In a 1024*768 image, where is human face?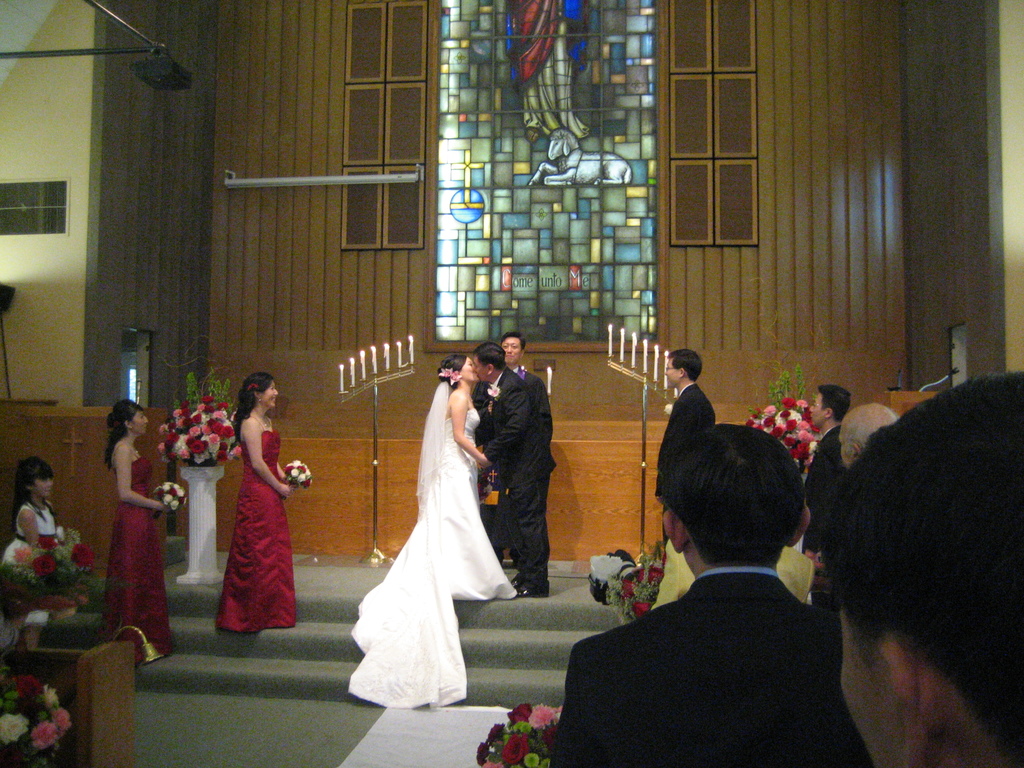
rect(132, 412, 148, 435).
